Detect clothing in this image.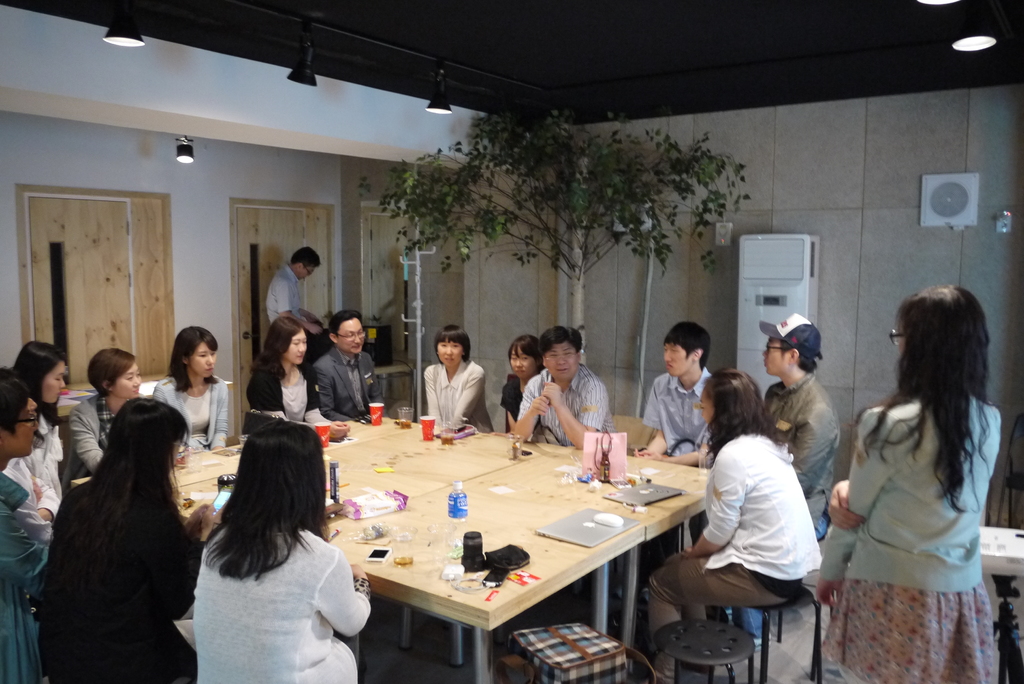
Detection: 264 263 304 325.
